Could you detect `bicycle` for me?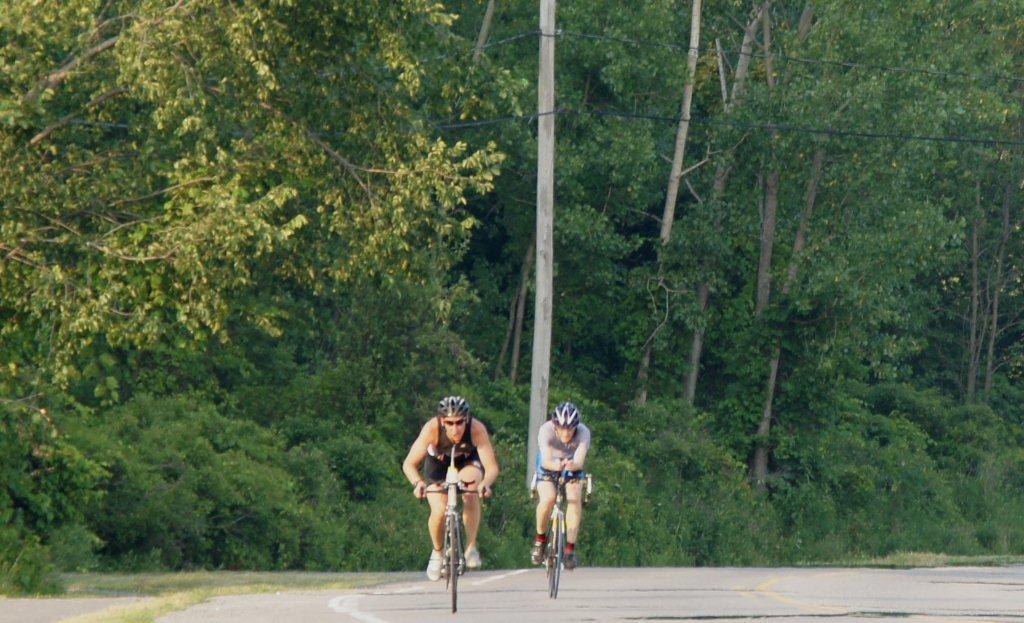
Detection result: 417, 484, 482, 591.
